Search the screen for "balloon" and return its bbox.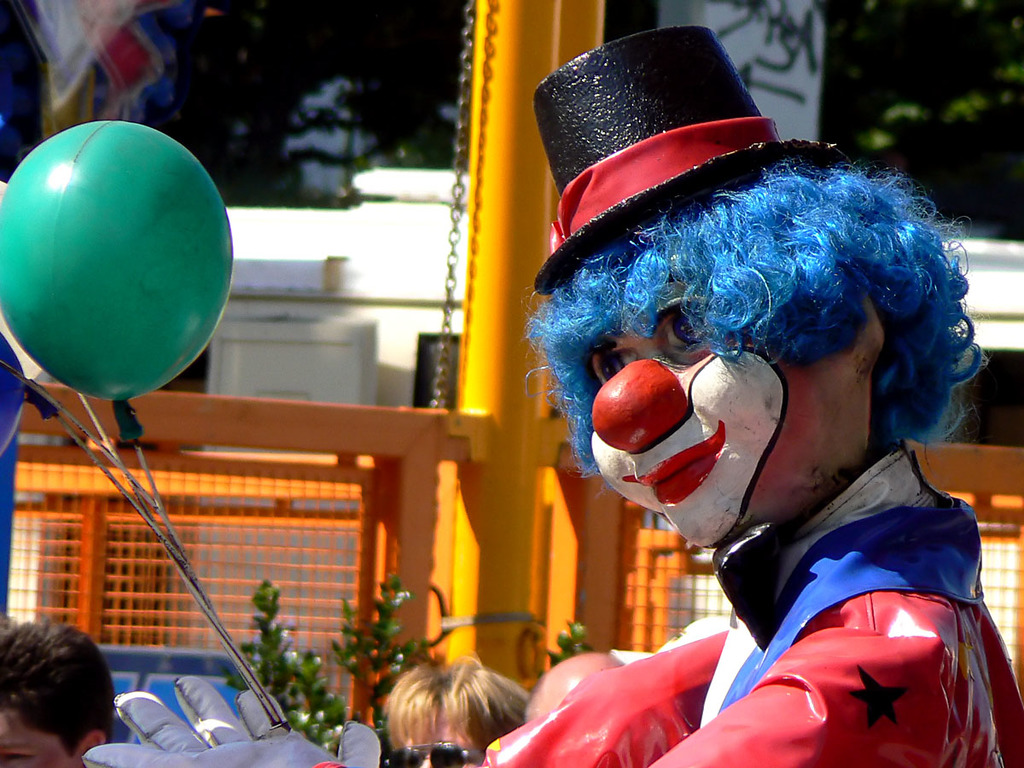
Found: bbox=[0, 333, 54, 452].
